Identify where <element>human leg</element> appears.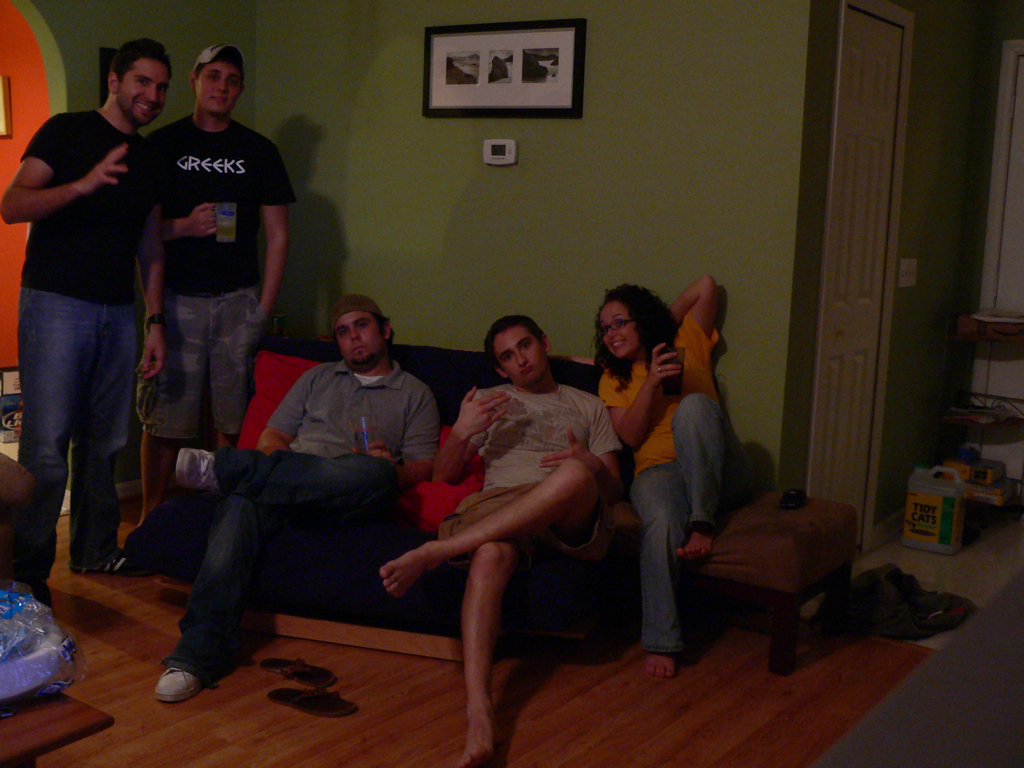
Appears at 374,448,606,602.
